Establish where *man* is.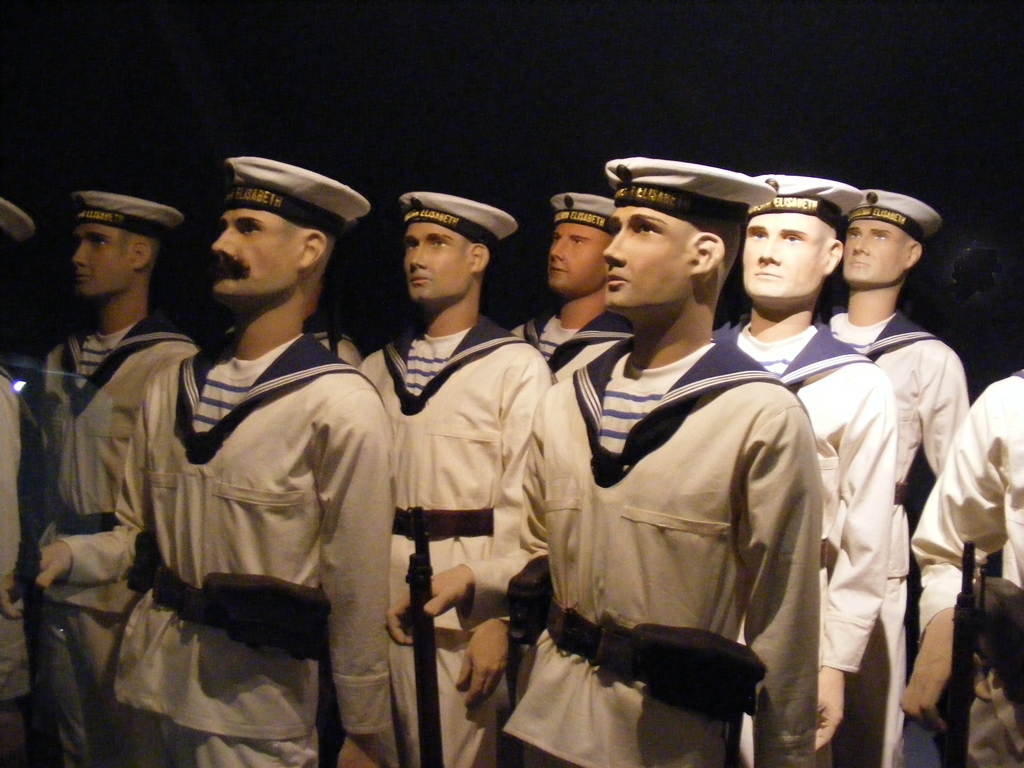
Established at crop(709, 172, 890, 767).
